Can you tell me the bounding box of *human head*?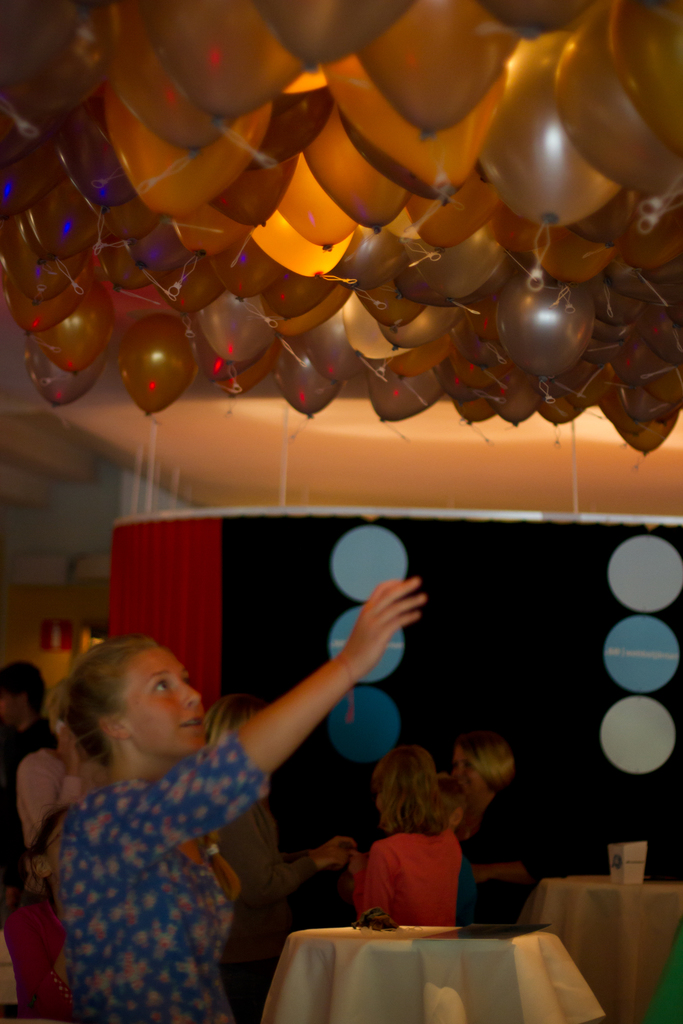
50 647 210 790.
